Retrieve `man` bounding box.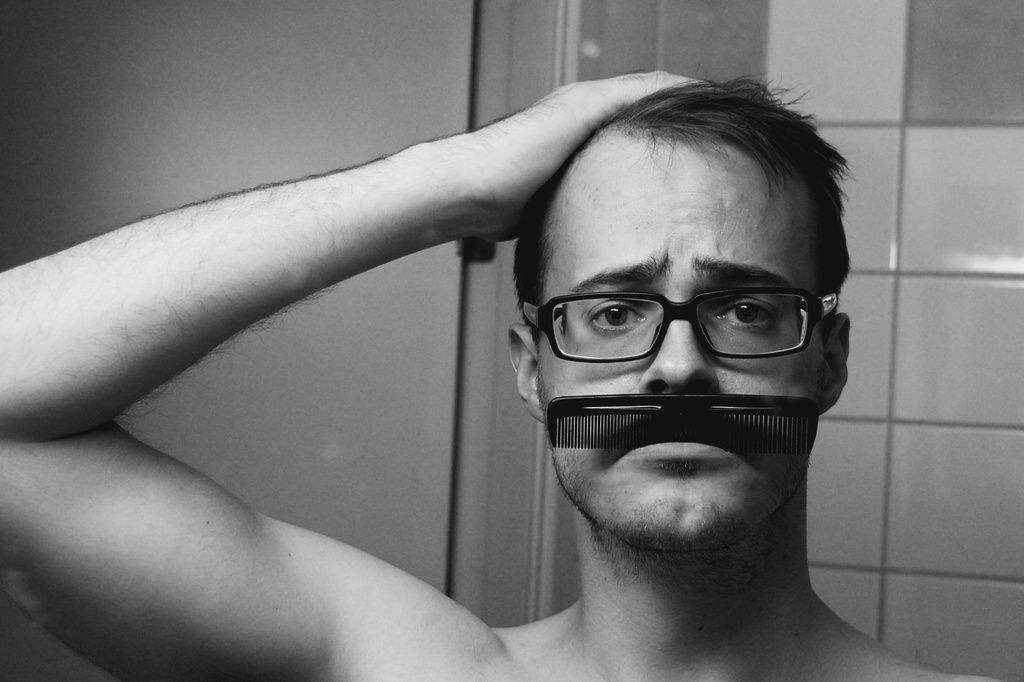
Bounding box: 0, 70, 999, 681.
